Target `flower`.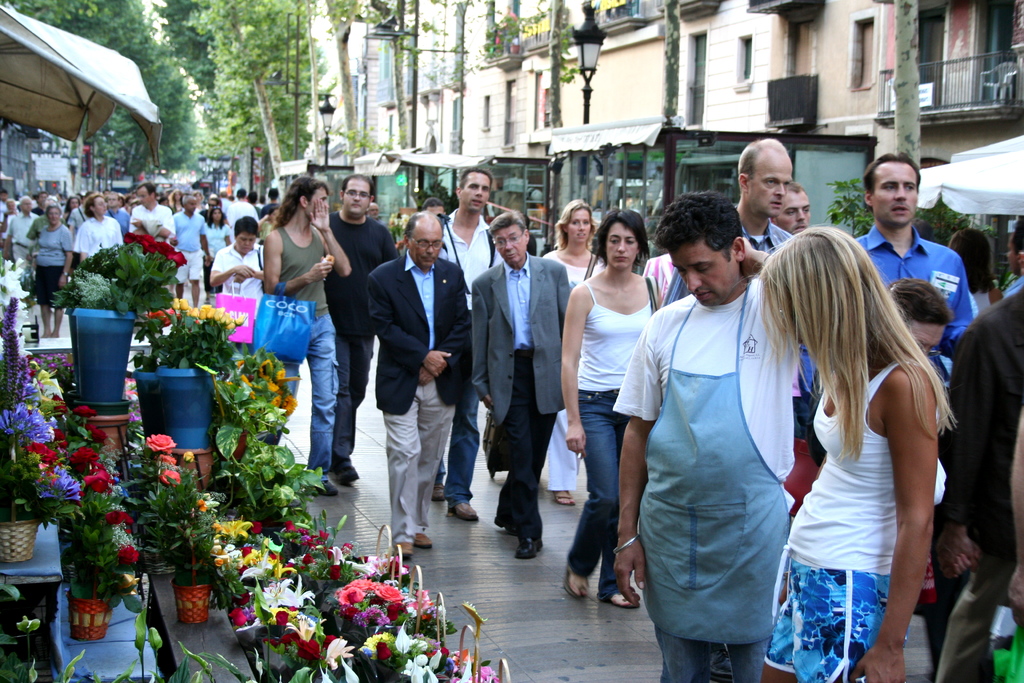
Target region: x1=154 y1=452 x2=177 y2=468.
